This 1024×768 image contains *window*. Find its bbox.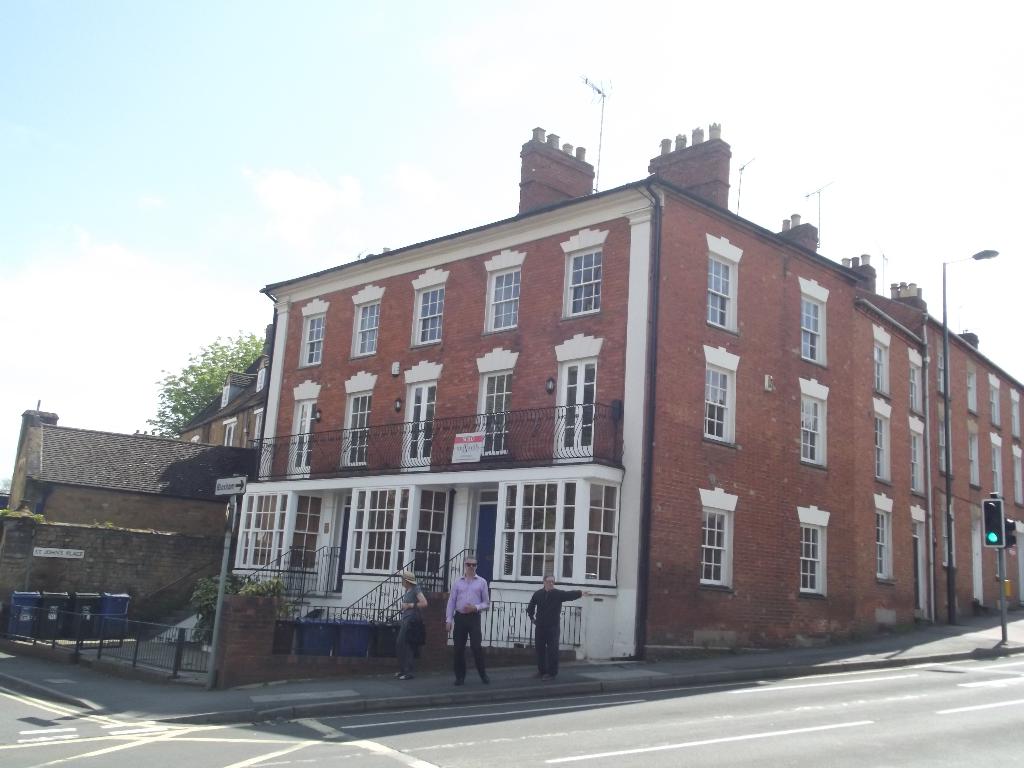
locate(355, 294, 384, 359).
